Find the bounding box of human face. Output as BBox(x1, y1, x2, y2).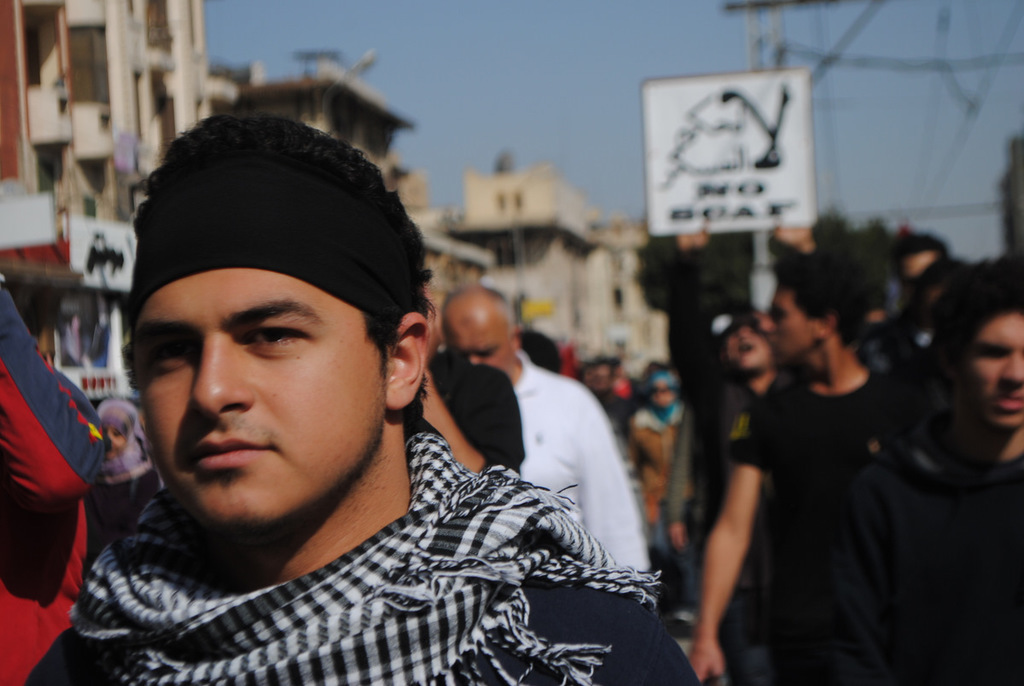
BBox(755, 291, 814, 363).
